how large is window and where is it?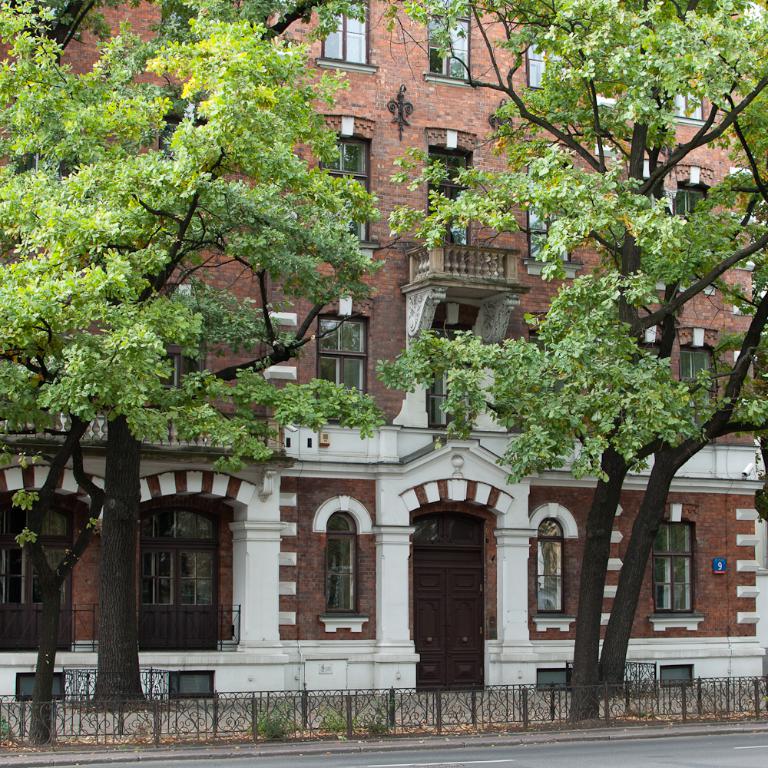
Bounding box: left=670, top=323, right=717, bottom=421.
